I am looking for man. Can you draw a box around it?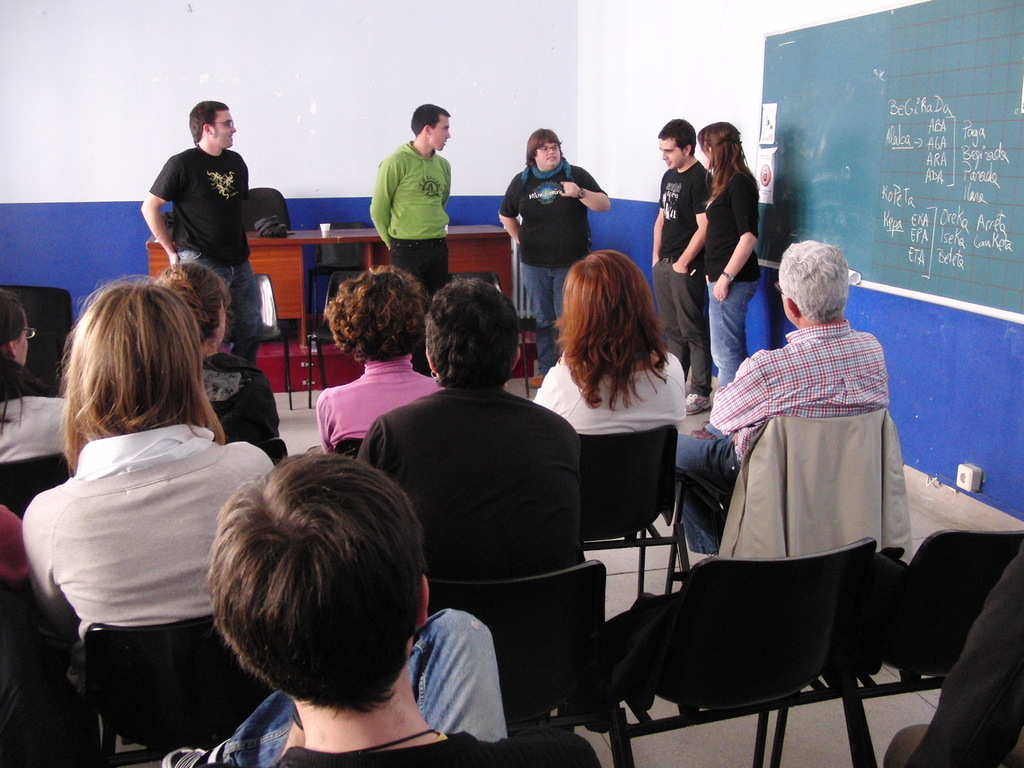
Sure, the bounding box is region(648, 121, 716, 416).
